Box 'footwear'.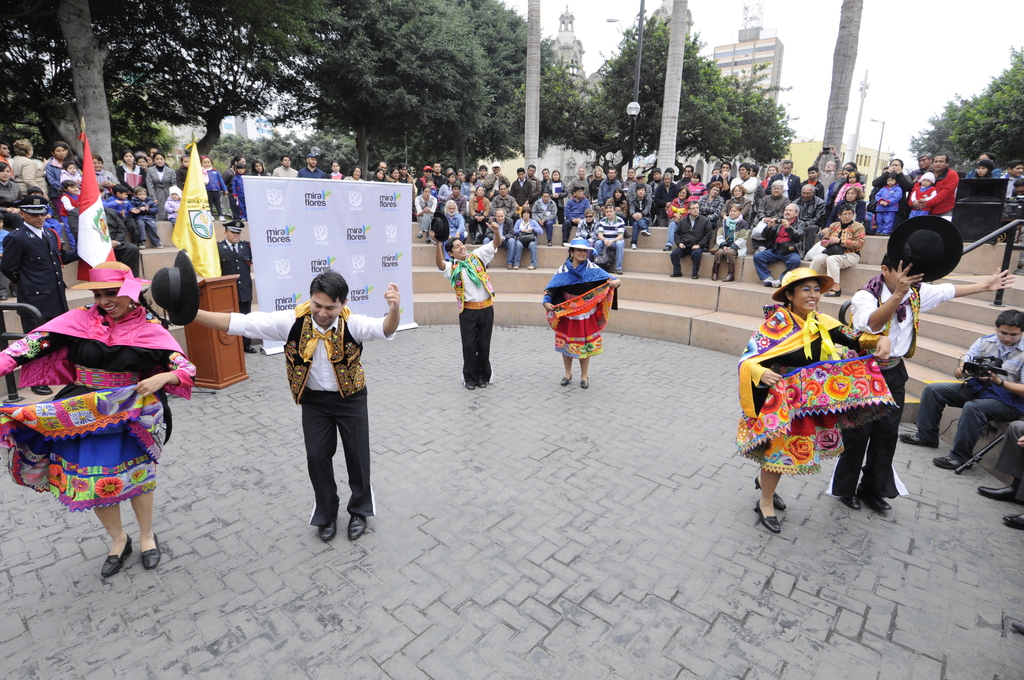
(x1=763, y1=273, x2=771, y2=284).
